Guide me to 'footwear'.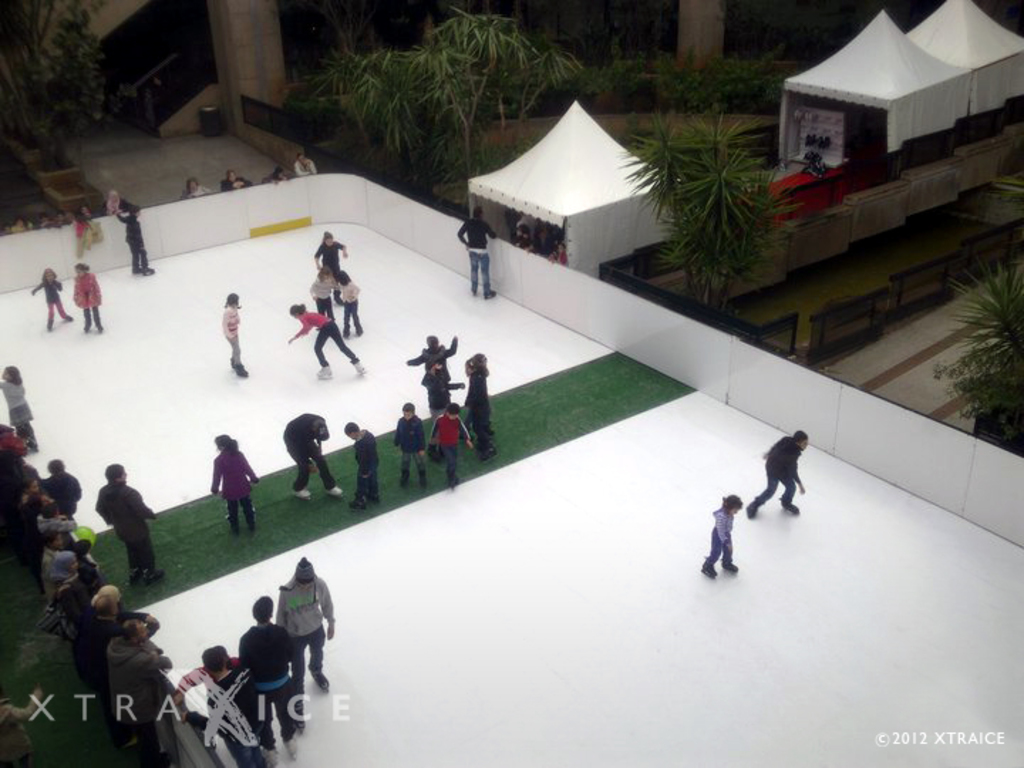
Guidance: 745,505,755,519.
